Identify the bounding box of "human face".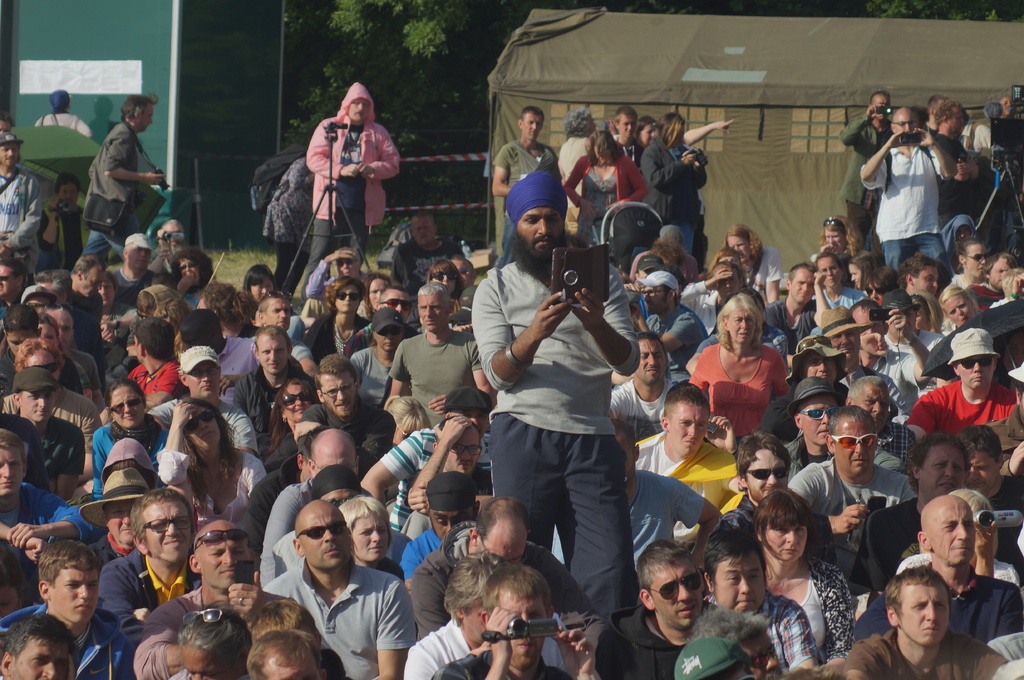
bbox=(823, 229, 845, 250).
